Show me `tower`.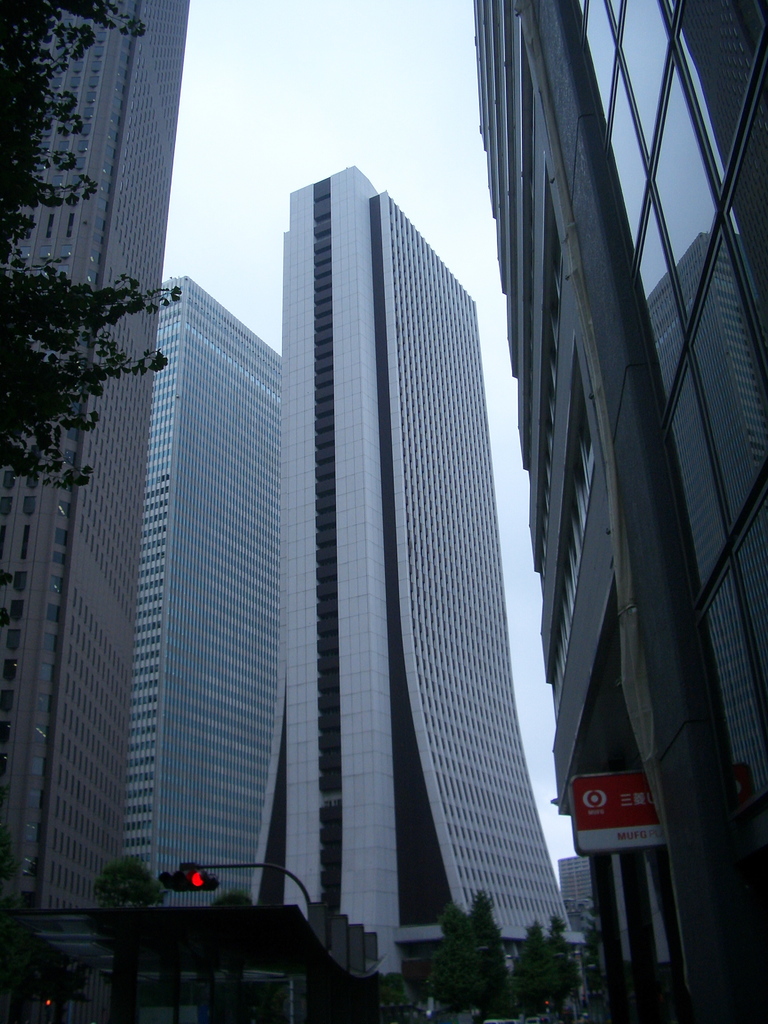
`tower` is here: 122 278 285 902.
